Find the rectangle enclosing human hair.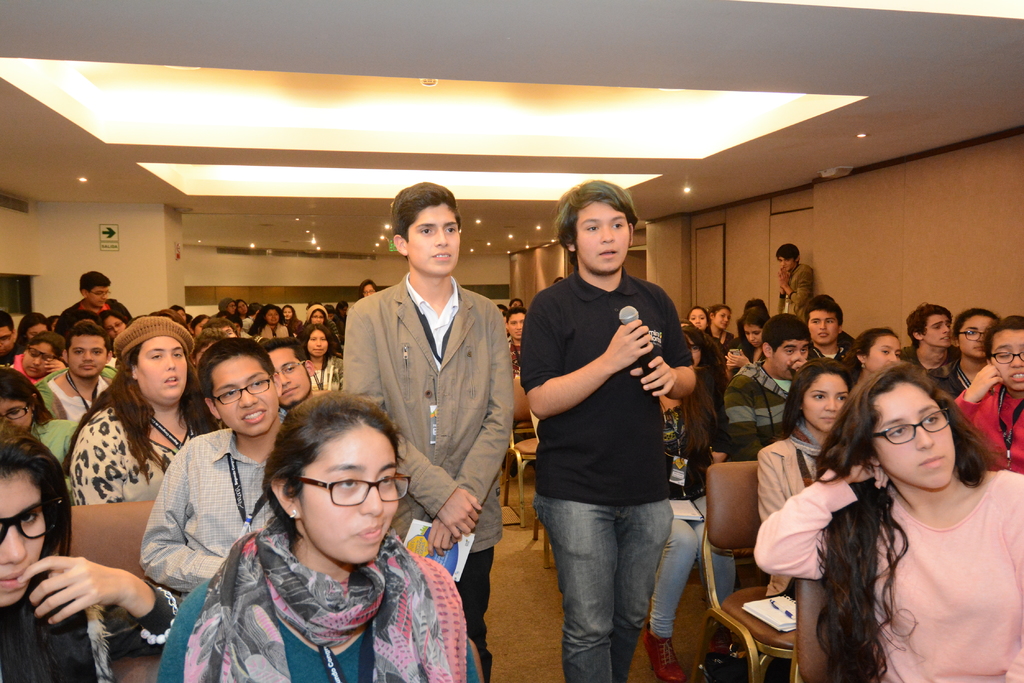
box=[981, 314, 1023, 364].
